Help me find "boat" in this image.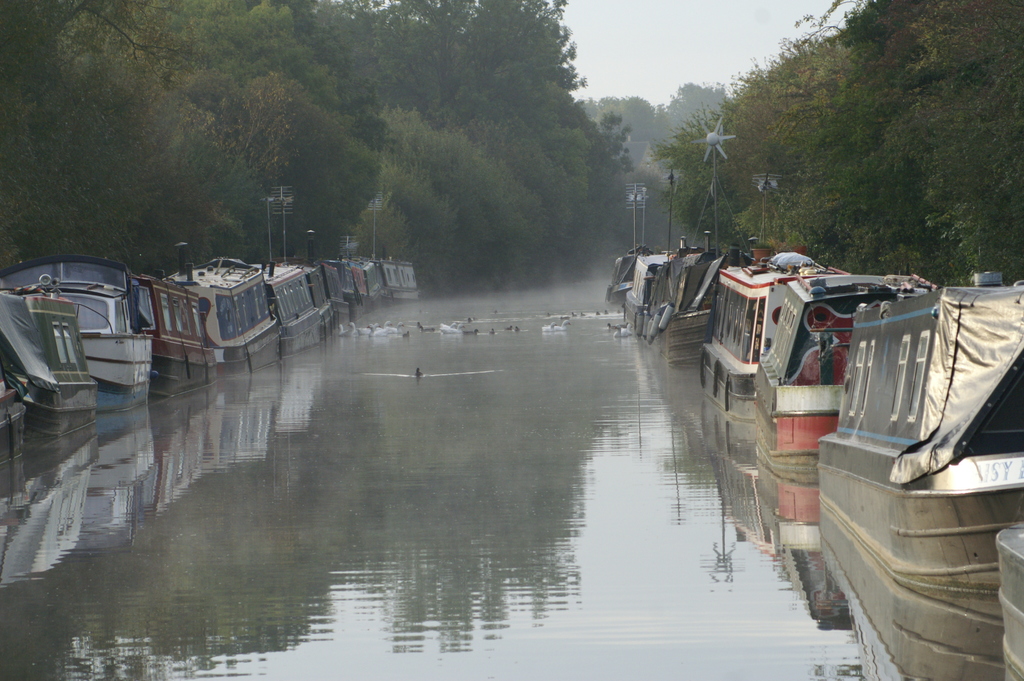
Found it: select_region(129, 268, 212, 398).
